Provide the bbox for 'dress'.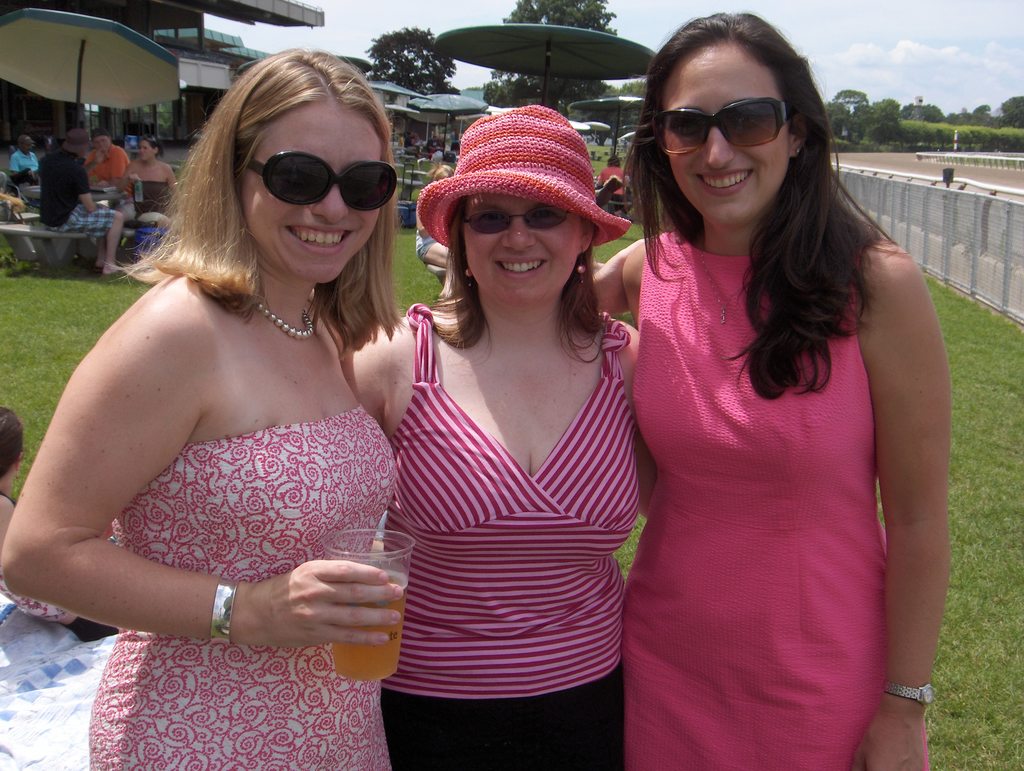
(595,195,911,744).
